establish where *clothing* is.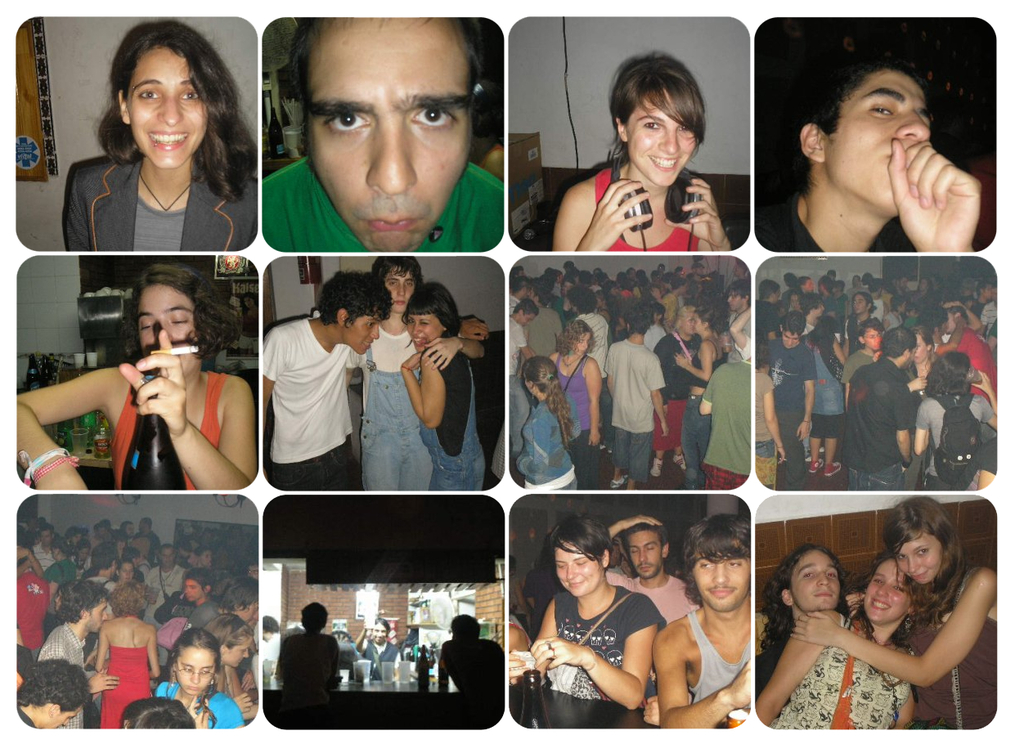
Established at [508, 319, 528, 453].
